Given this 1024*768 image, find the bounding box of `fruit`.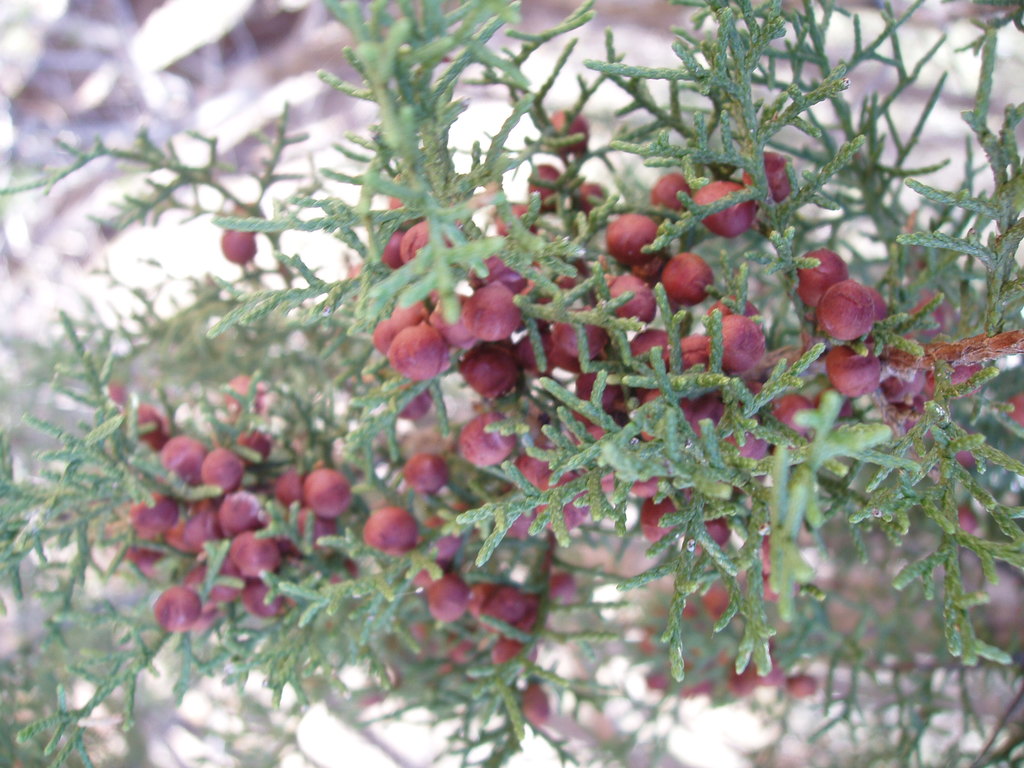
(221,205,252,265).
